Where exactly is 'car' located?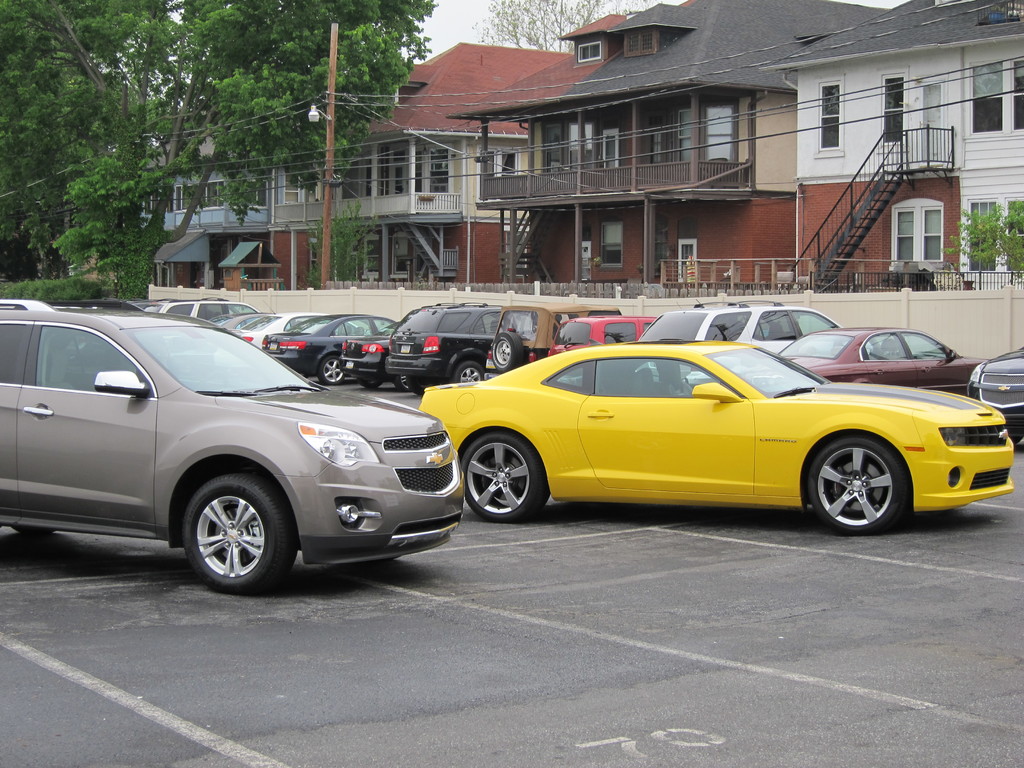
Its bounding box is 0/306/465/593.
